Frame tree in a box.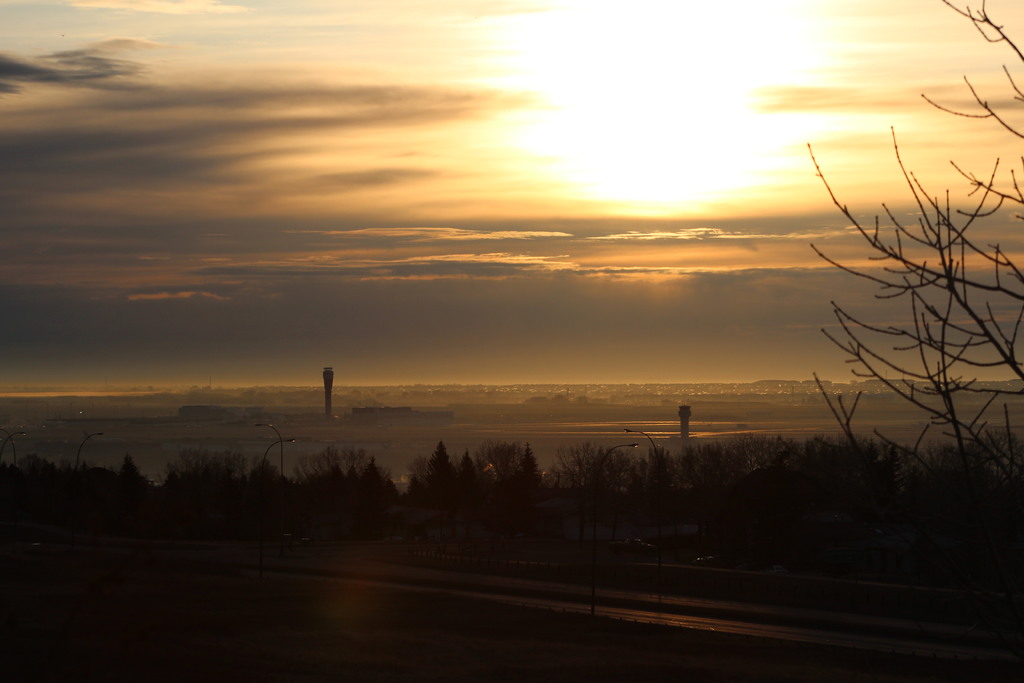
{"left": 814, "top": 429, "right": 888, "bottom": 557}.
